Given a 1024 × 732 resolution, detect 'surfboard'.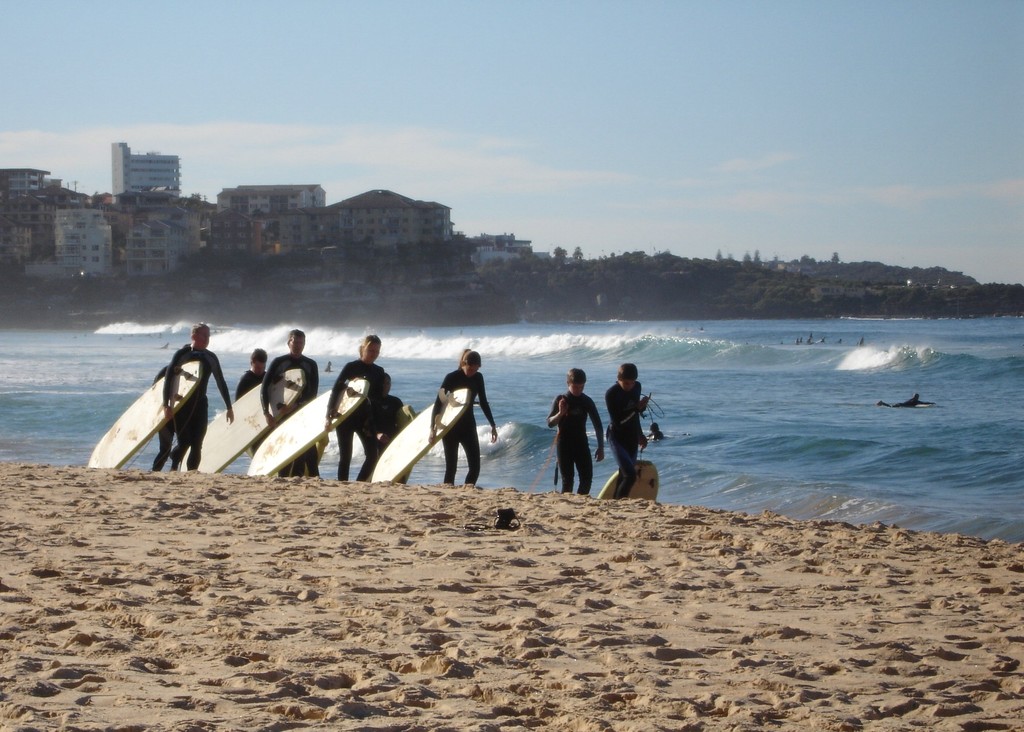
(88, 363, 202, 468).
